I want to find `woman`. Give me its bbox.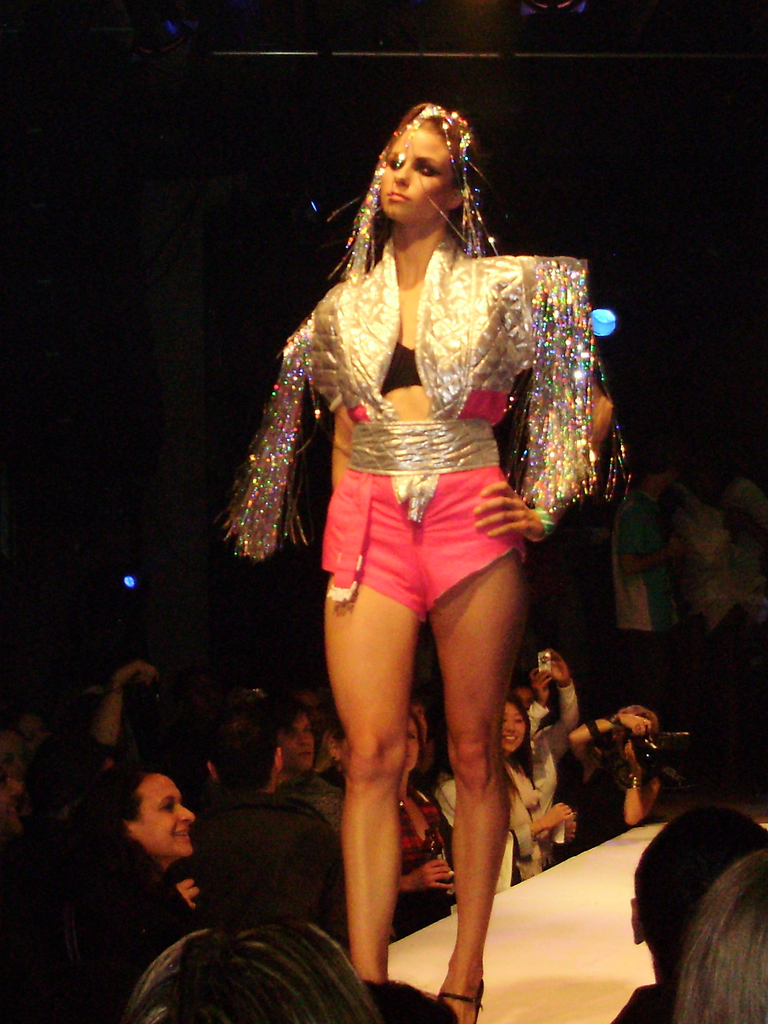
locate(75, 760, 217, 916).
